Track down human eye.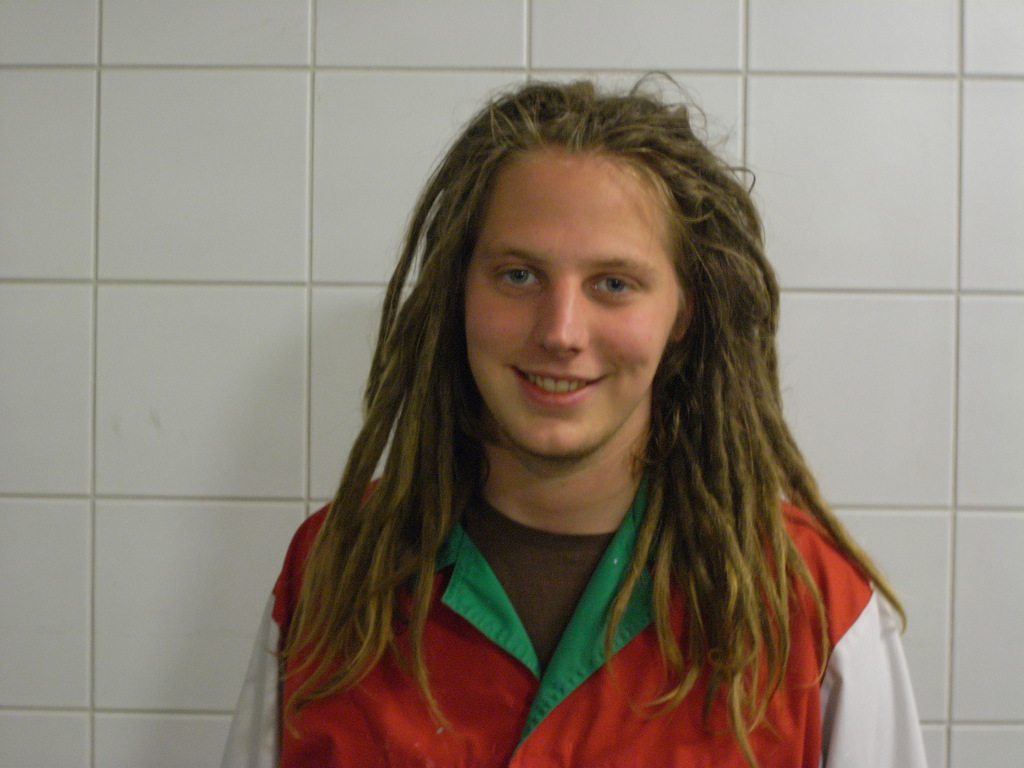
Tracked to 489, 262, 547, 299.
